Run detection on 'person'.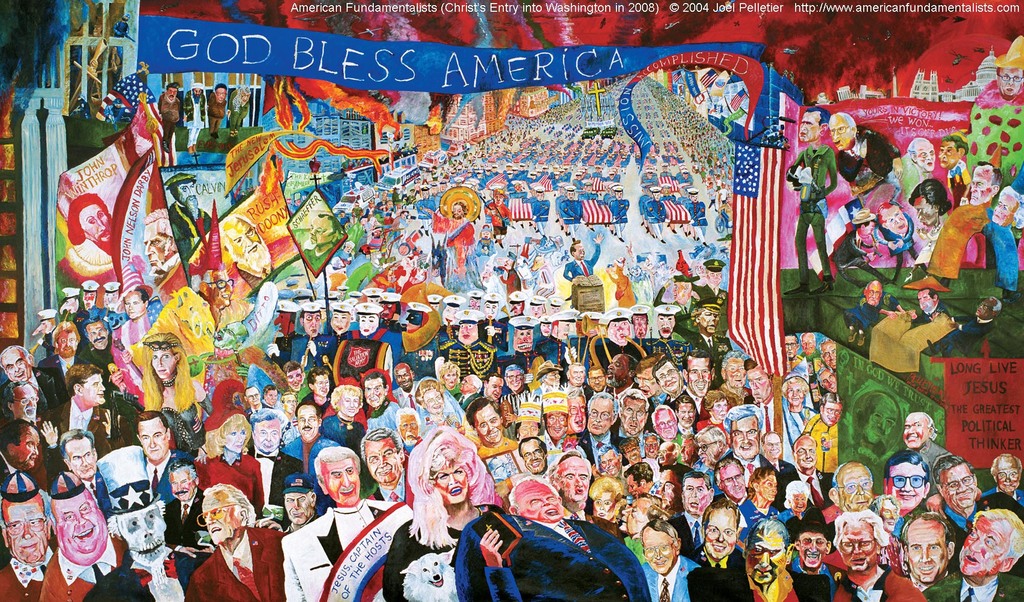
Result: (left=798, top=329, right=823, bottom=368).
